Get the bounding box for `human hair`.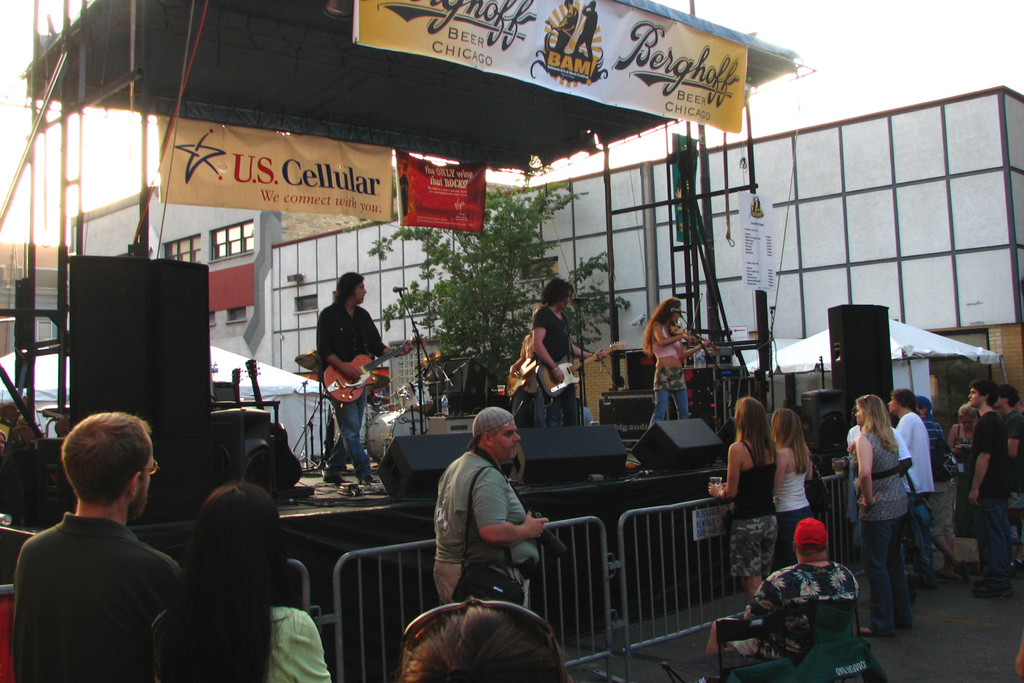
locate(973, 381, 995, 404).
